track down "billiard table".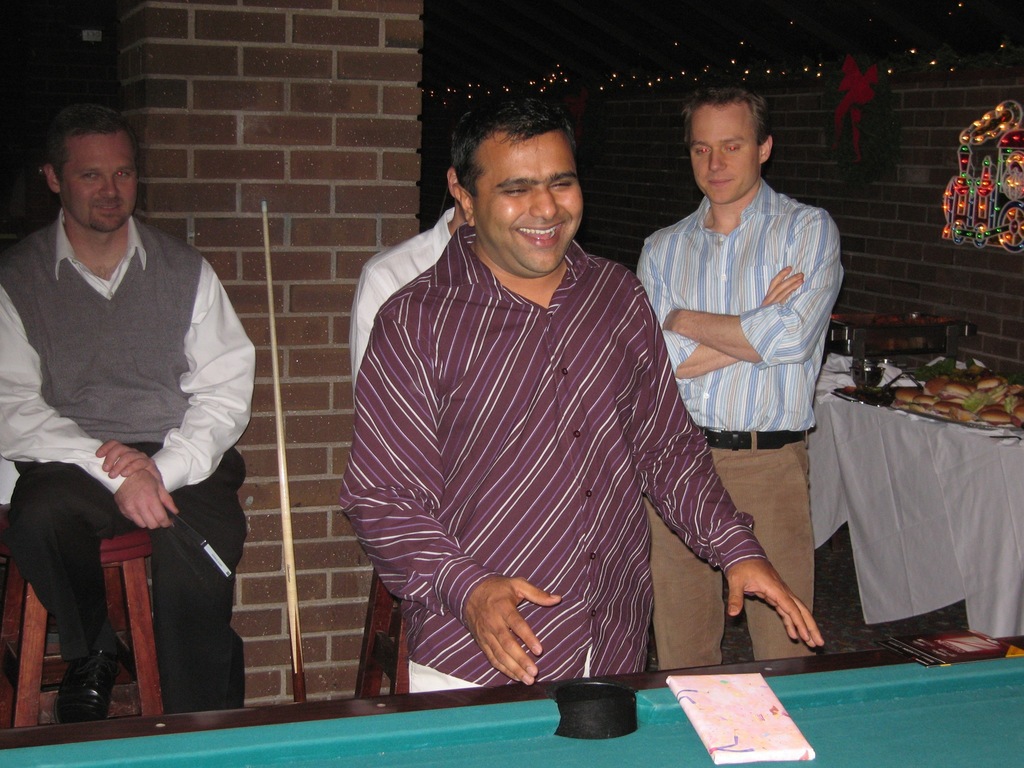
Tracked to (x1=0, y1=632, x2=1023, y2=767).
